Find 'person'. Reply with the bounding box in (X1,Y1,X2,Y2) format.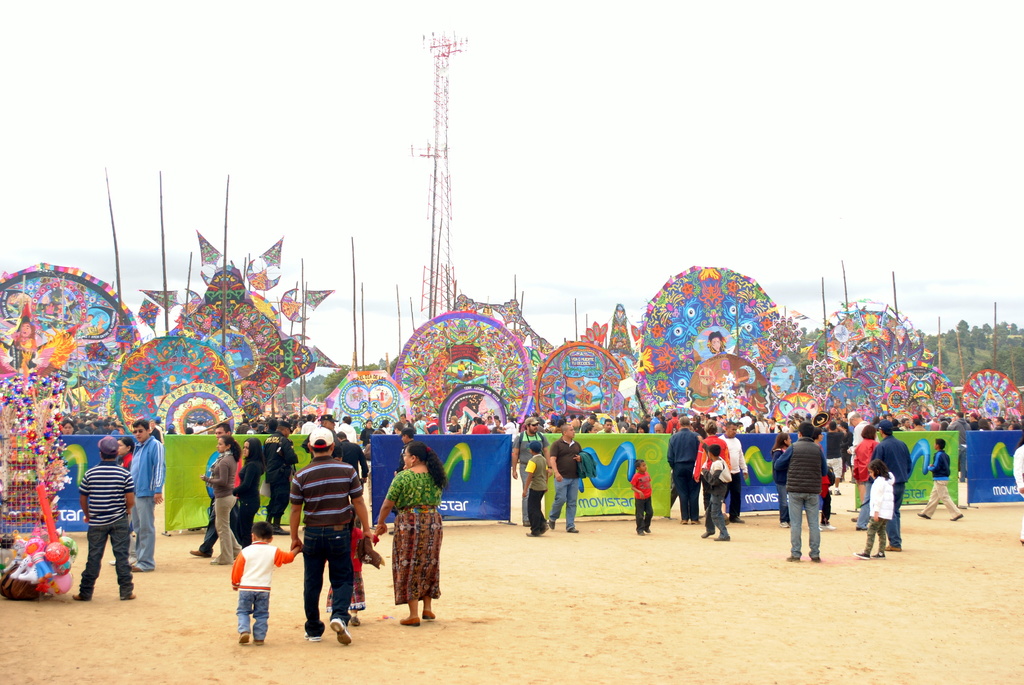
(916,435,963,523).
